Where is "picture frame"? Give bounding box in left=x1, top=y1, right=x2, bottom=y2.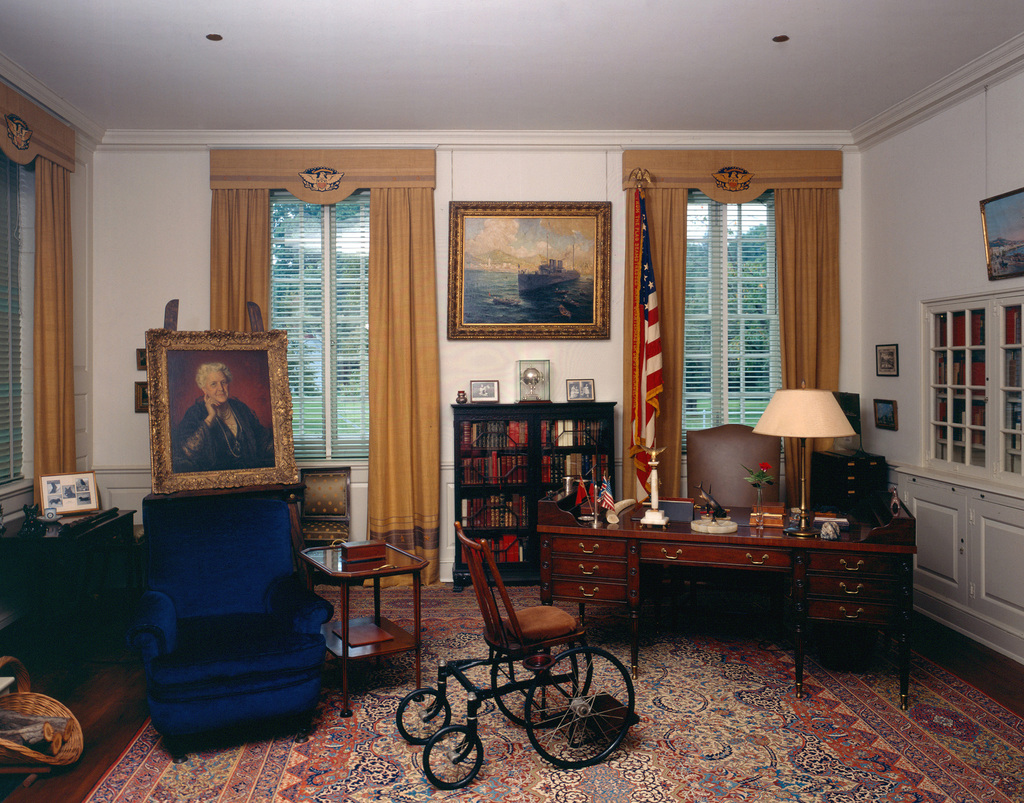
left=40, top=471, right=99, bottom=512.
